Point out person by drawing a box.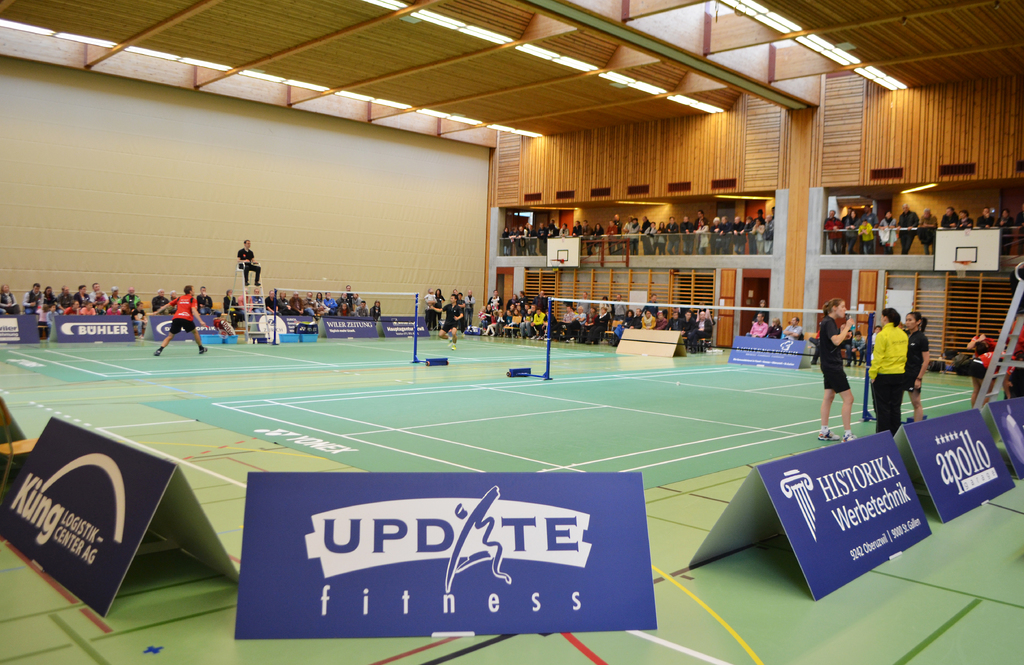
bbox=(650, 219, 659, 255).
